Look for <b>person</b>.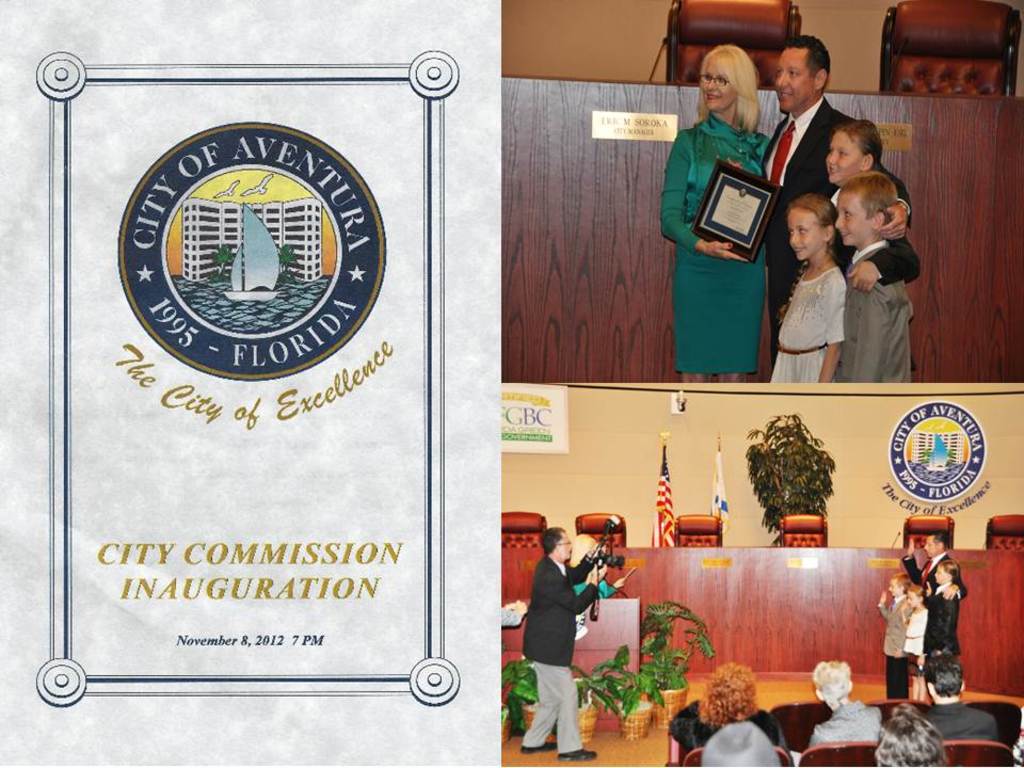
Found: region(864, 707, 945, 767).
